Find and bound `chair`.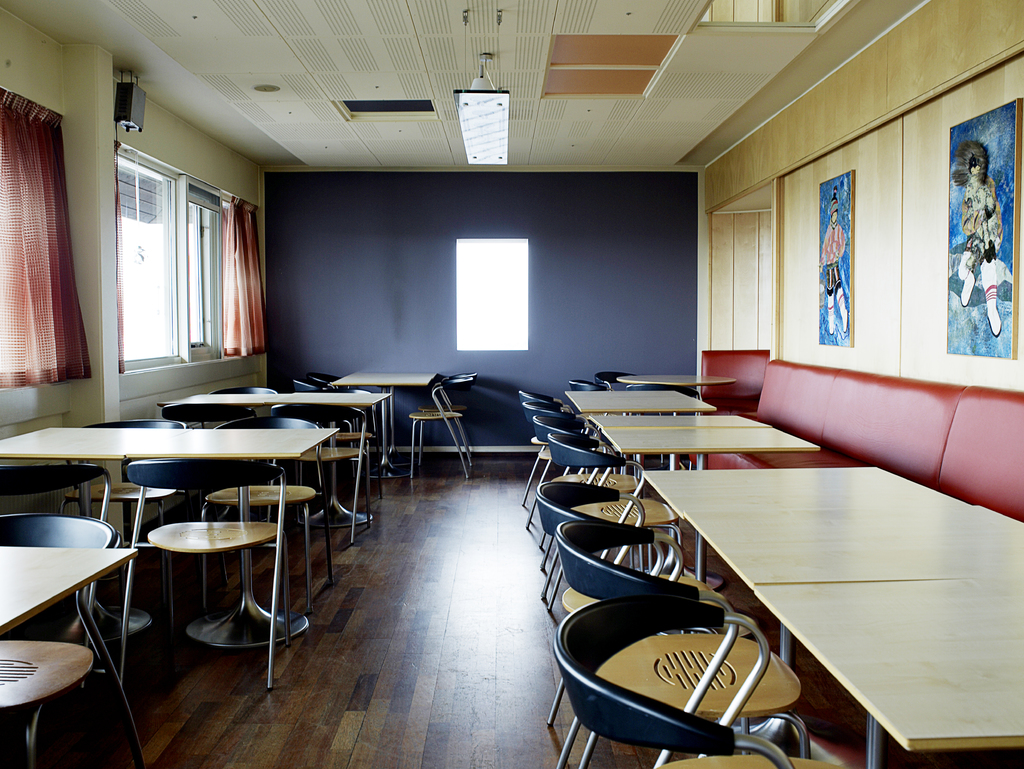
Bound: 118/455/298/690.
